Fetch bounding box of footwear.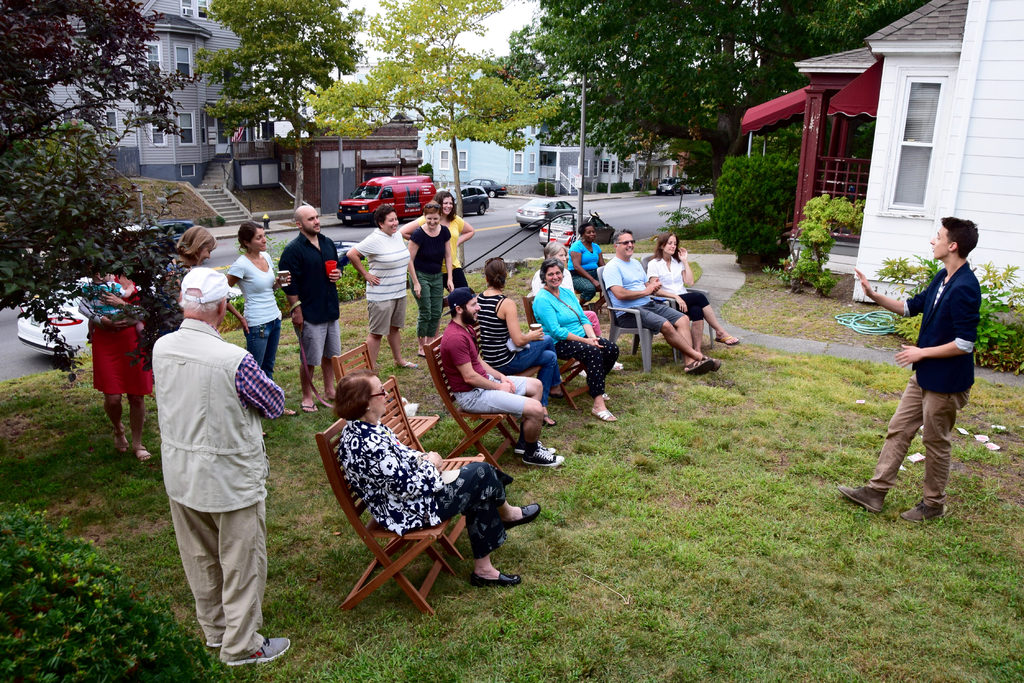
Bbox: bbox=[840, 483, 886, 514].
